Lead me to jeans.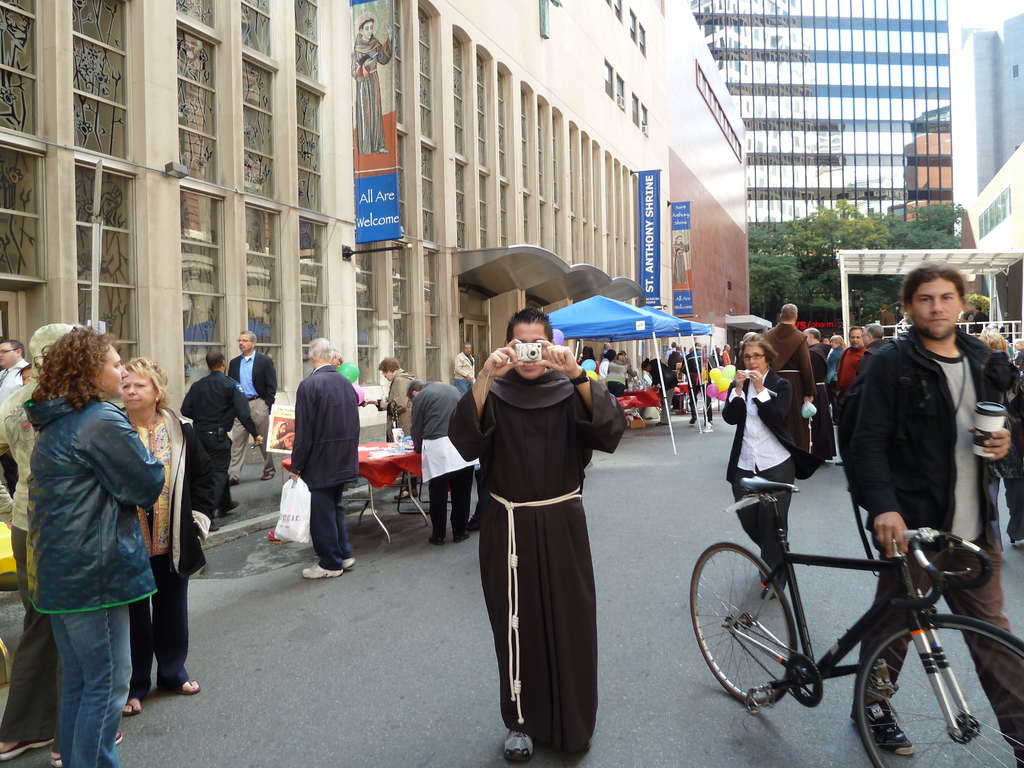
Lead to crop(226, 396, 280, 484).
